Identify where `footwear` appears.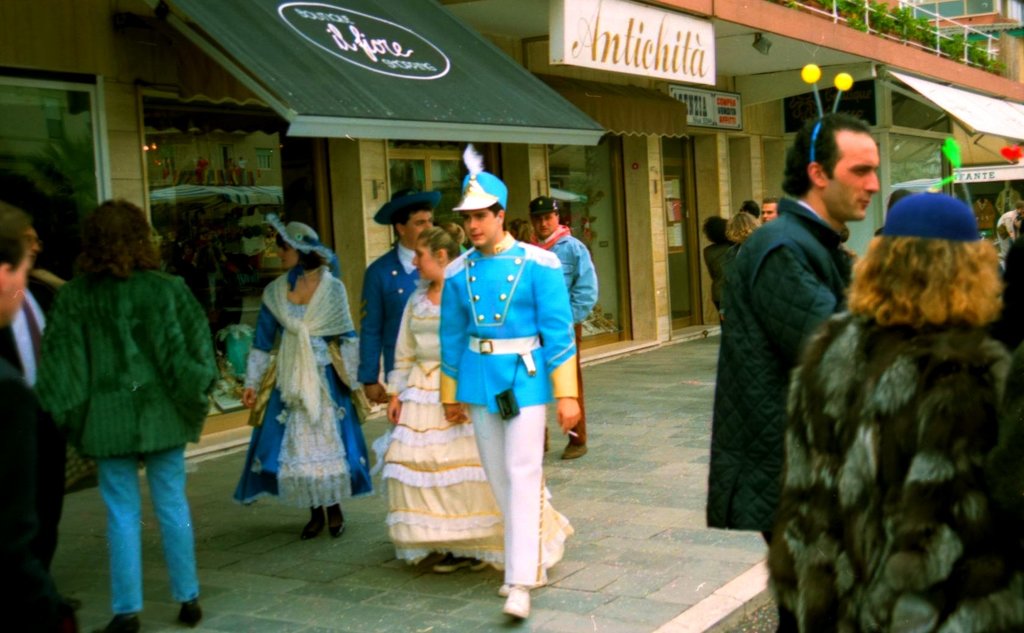
Appears at [177,600,207,625].
